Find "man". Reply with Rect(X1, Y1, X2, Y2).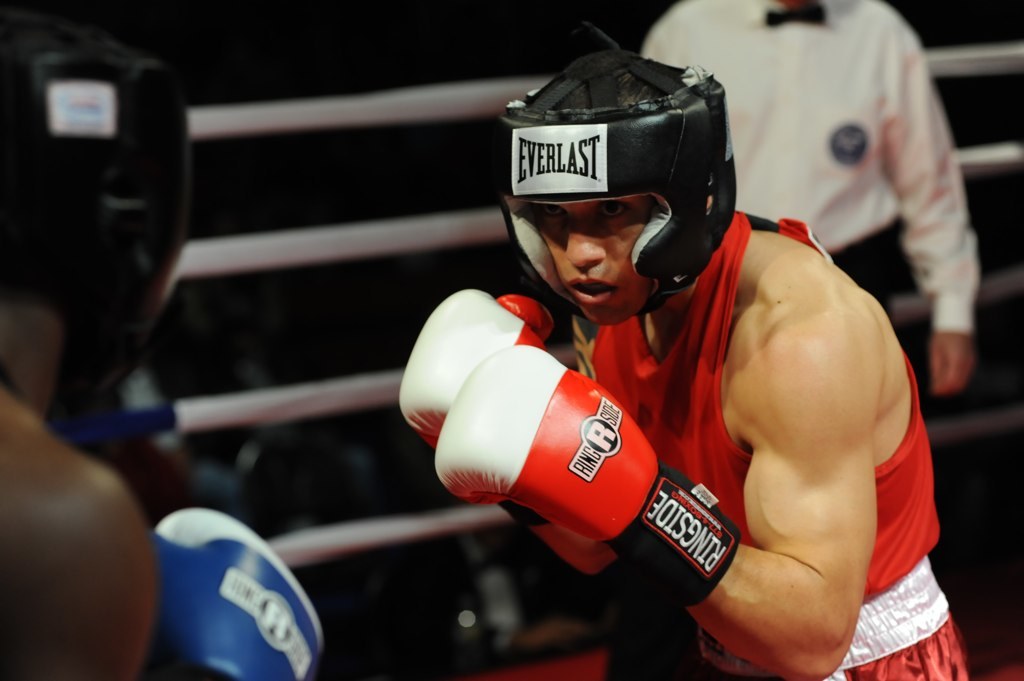
Rect(0, 31, 324, 680).
